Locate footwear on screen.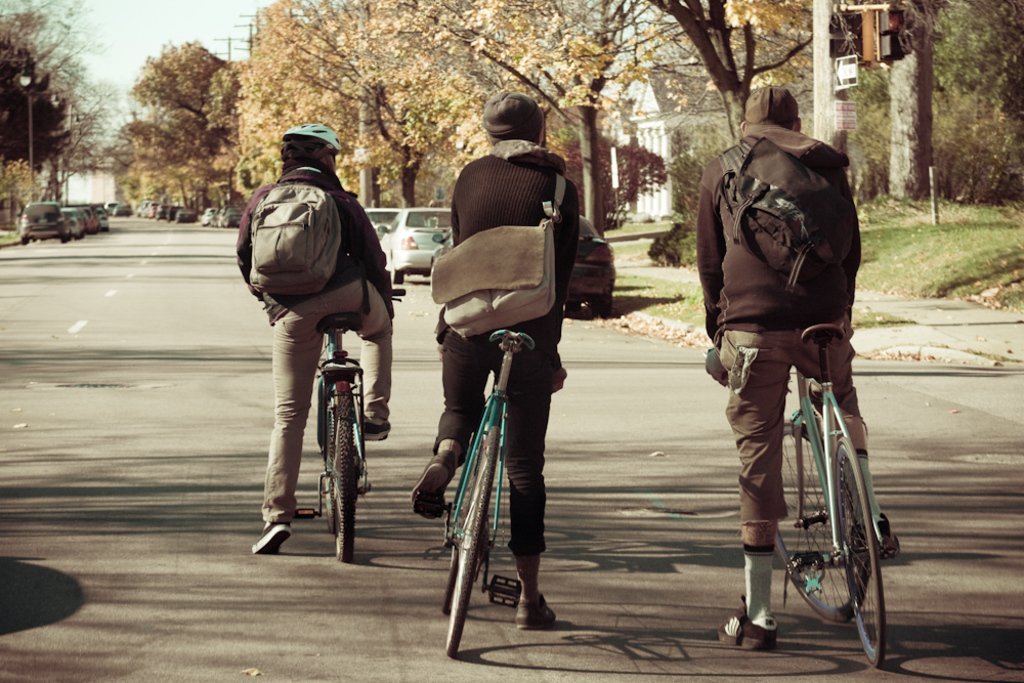
On screen at (517,591,558,633).
